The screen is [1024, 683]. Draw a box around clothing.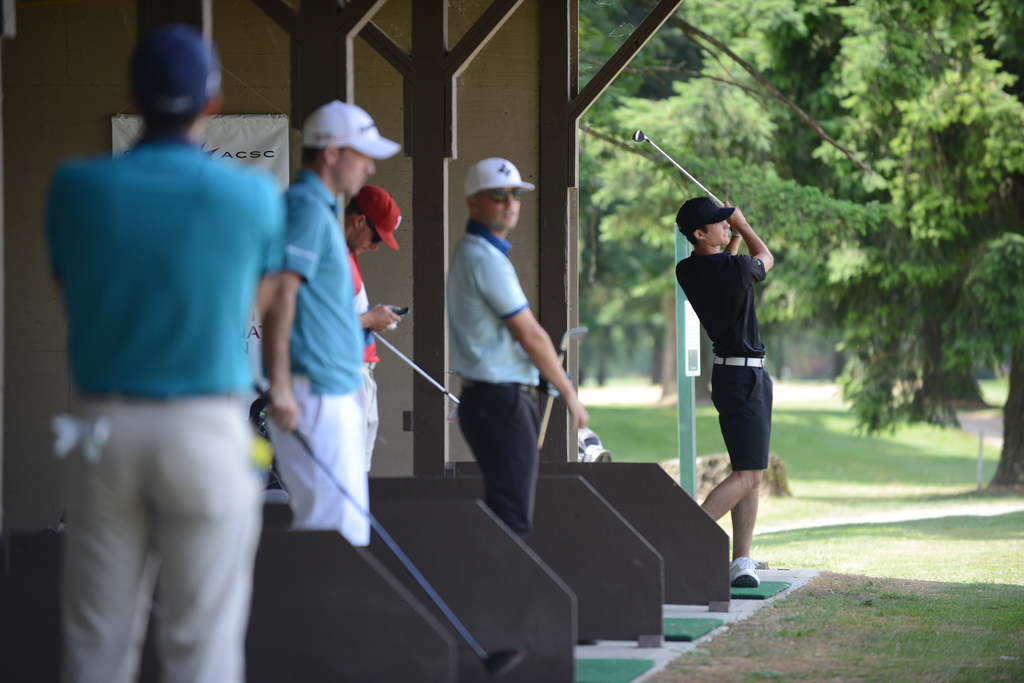
Rect(268, 168, 384, 540).
